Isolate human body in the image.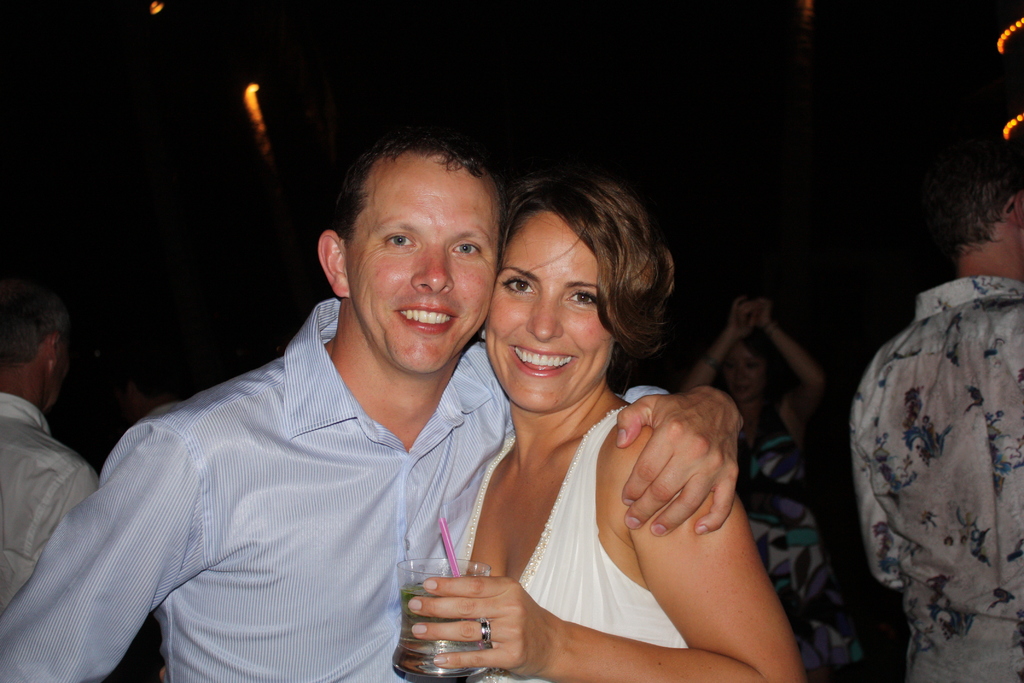
Isolated region: BBox(0, 134, 748, 682).
